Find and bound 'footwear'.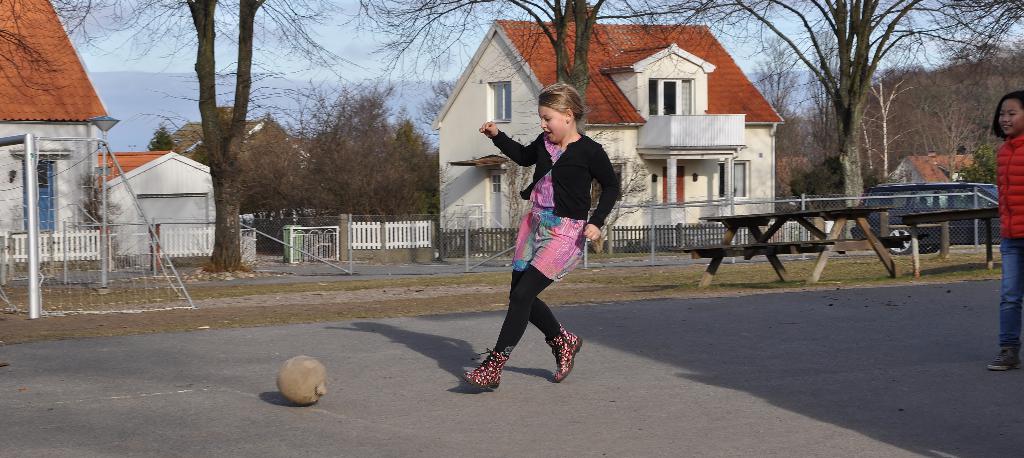
Bound: crop(540, 321, 582, 386).
